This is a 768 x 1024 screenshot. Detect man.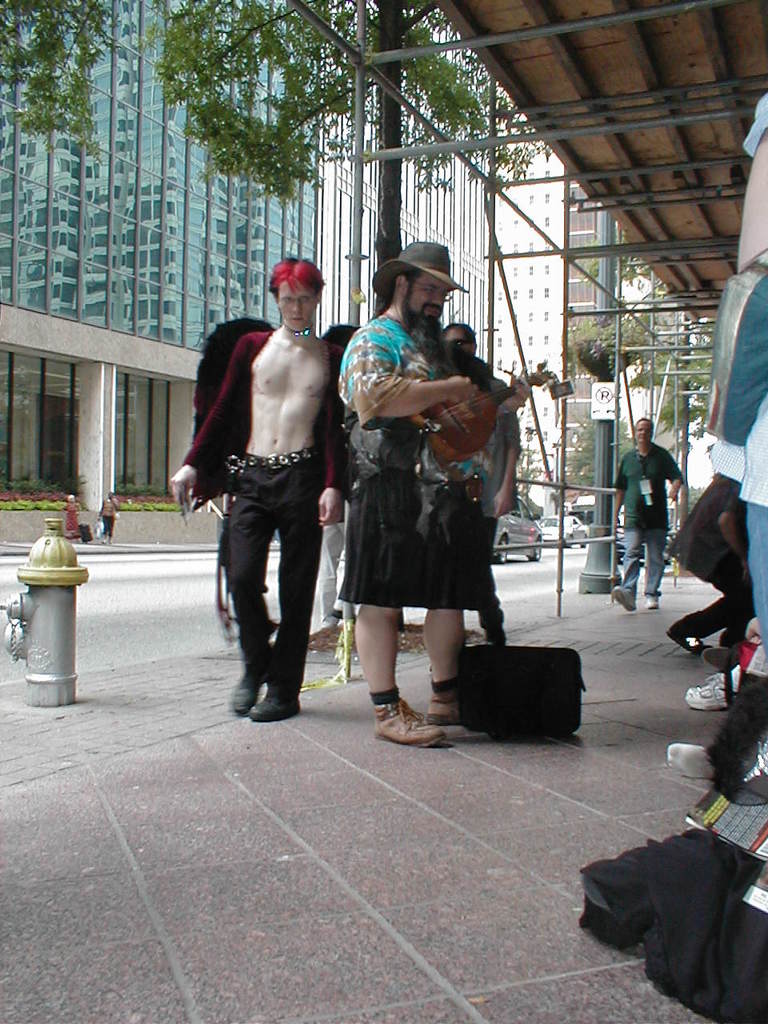
pyautogui.locateOnScreen(610, 414, 681, 614).
